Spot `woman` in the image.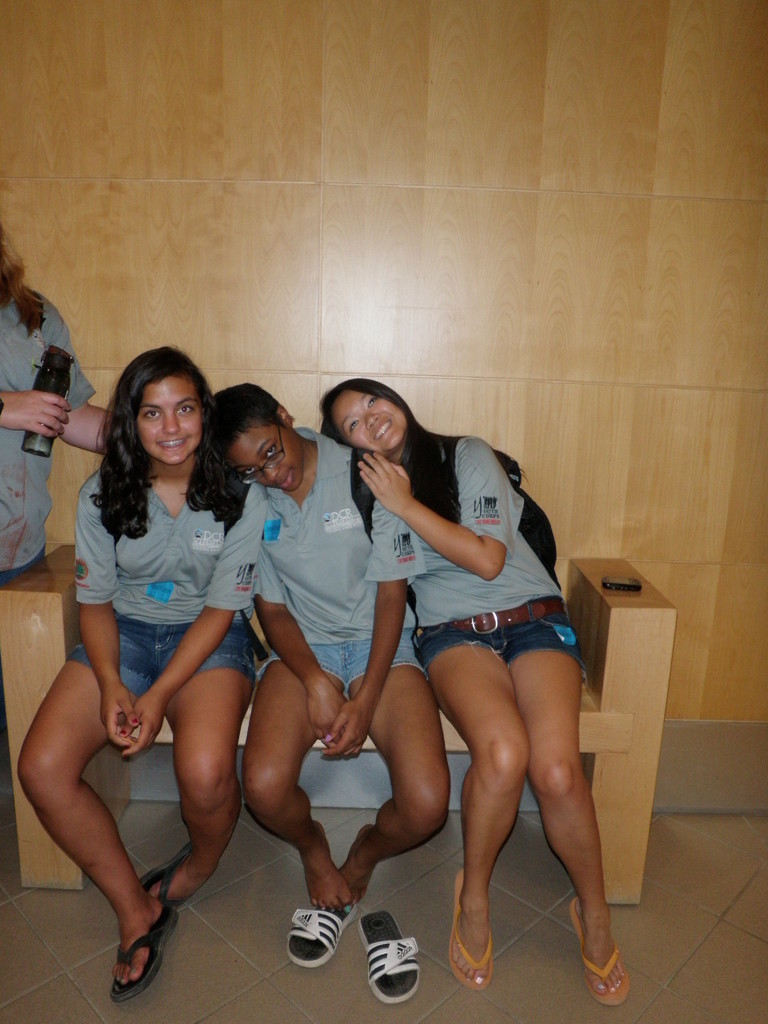
`woman` found at select_region(354, 368, 618, 979).
